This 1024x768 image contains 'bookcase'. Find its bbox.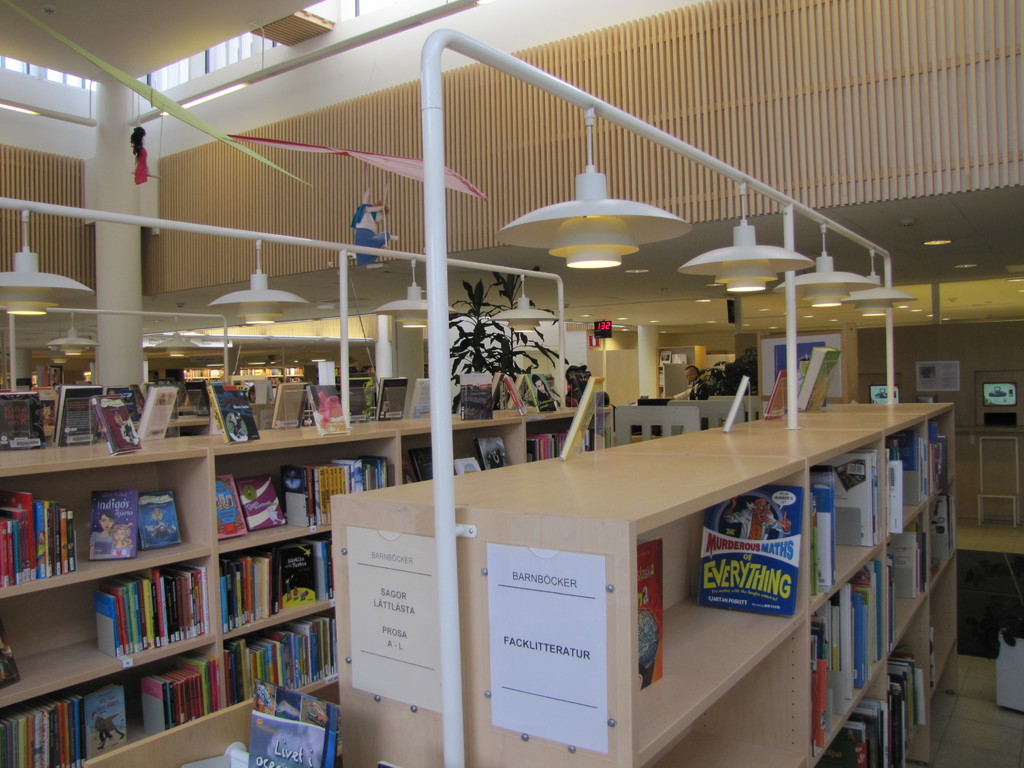
<box>11,381,384,747</box>.
